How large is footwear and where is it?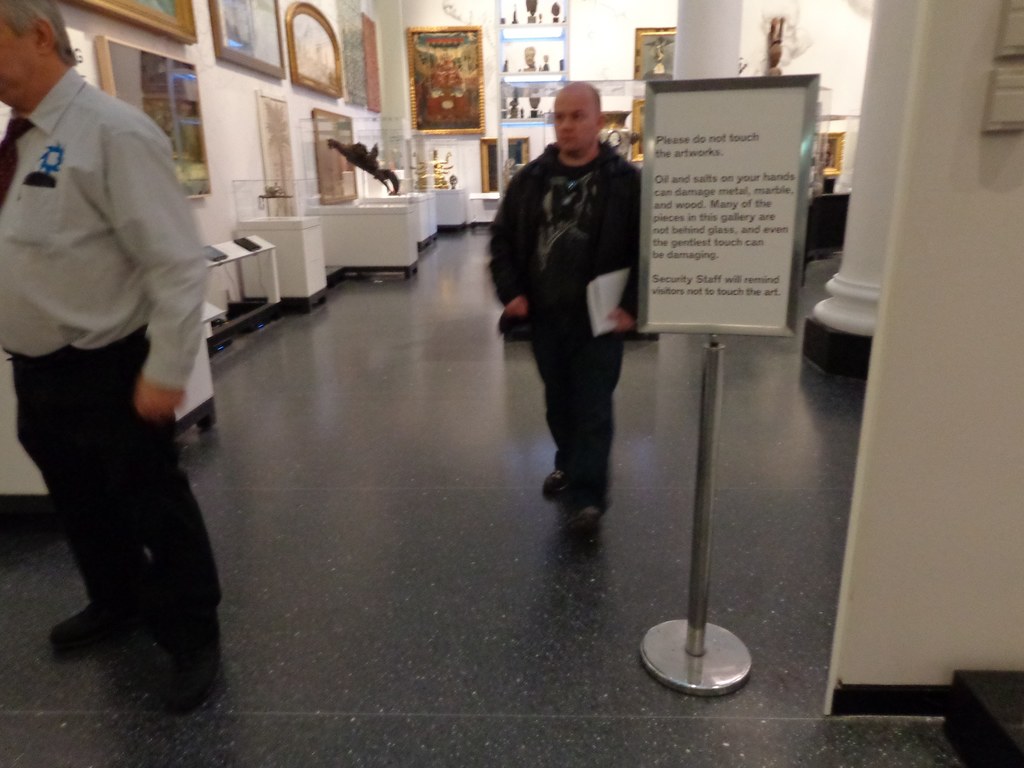
Bounding box: 161 646 221 716.
